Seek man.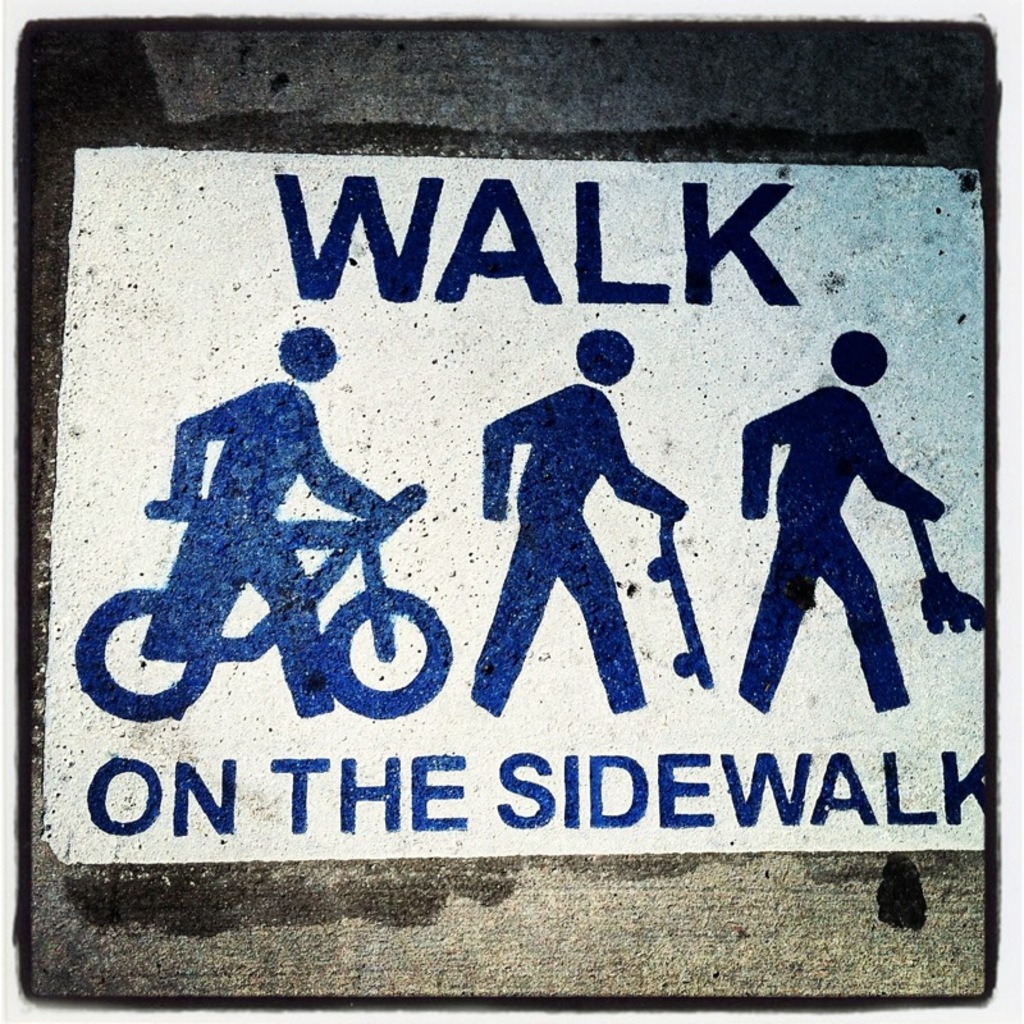
740:329:947:710.
